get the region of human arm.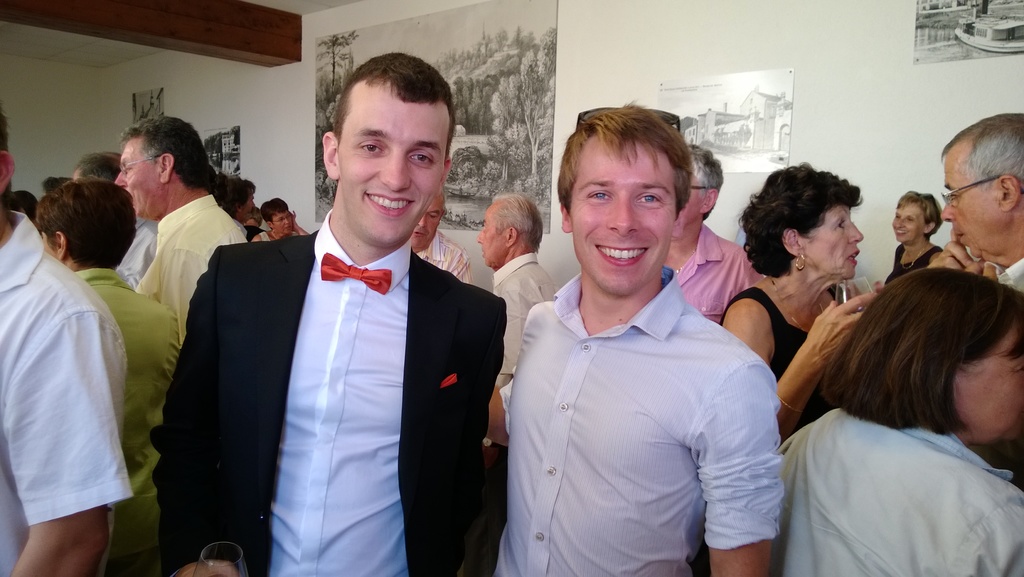
box(291, 213, 311, 235).
